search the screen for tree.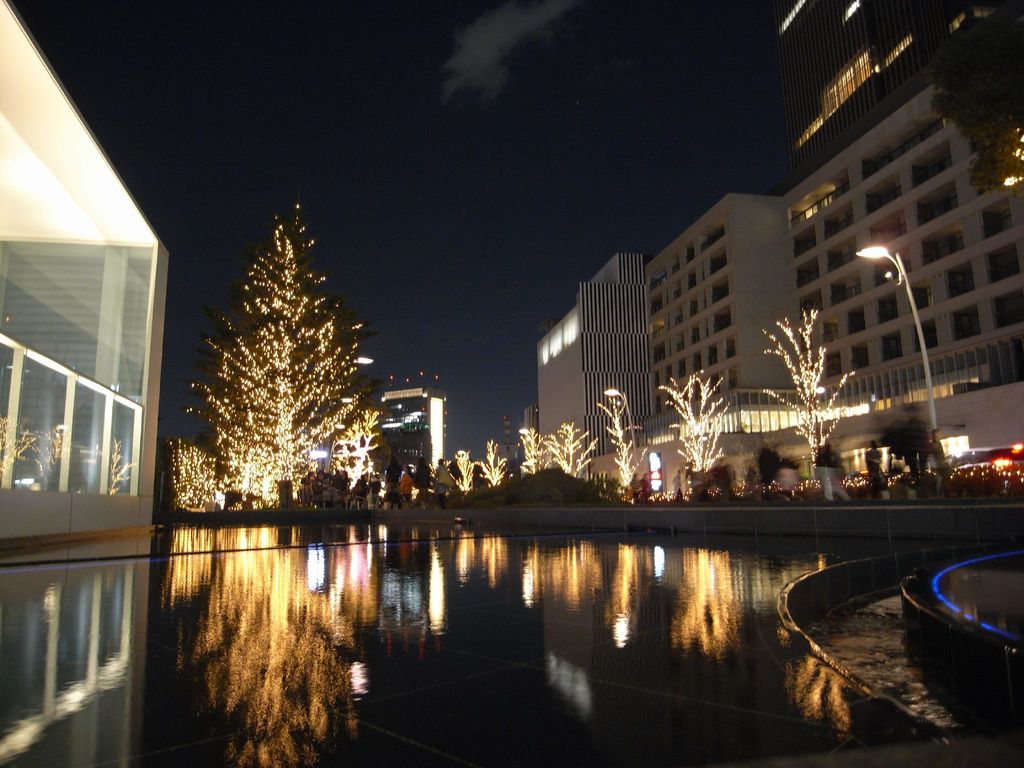
Found at bbox=(522, 431, 543, 468).
